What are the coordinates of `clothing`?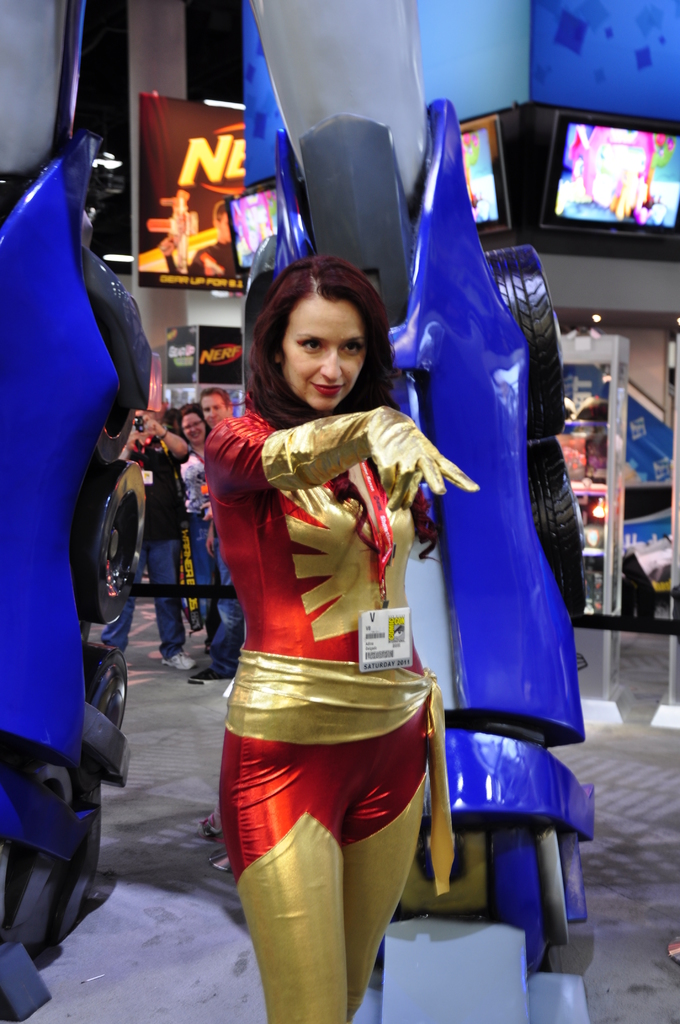
{"x1": 179, "y1": 454, "x2": 211, "y2": 624}.
